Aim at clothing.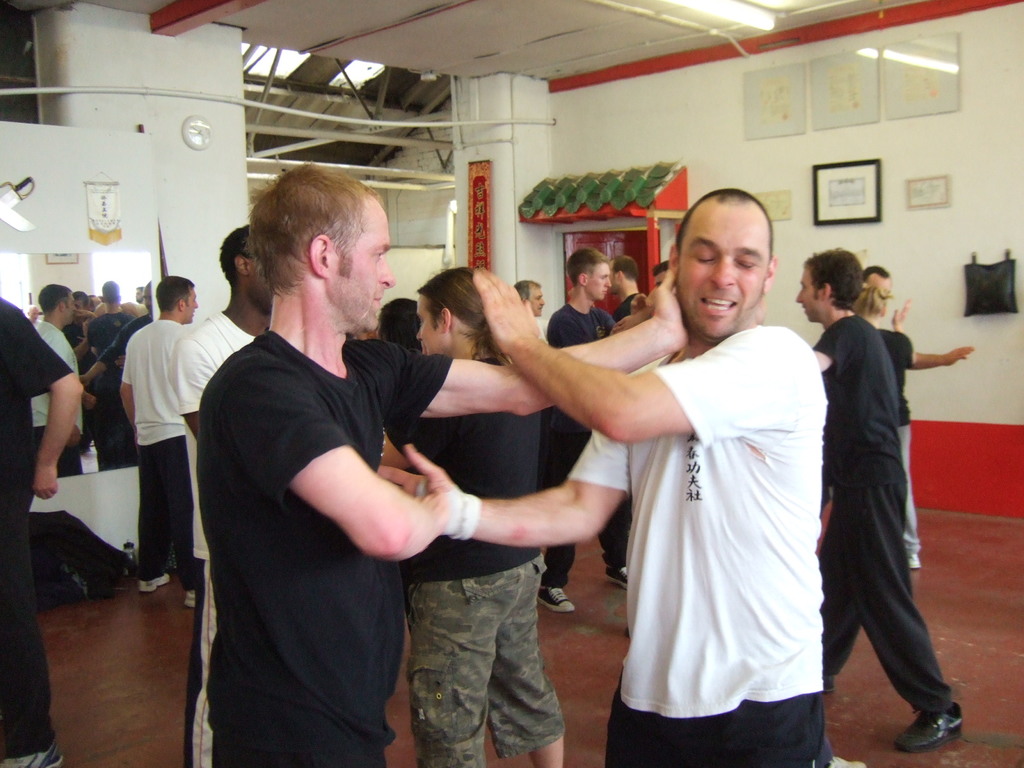
Aimed at <box>110,316,196,596</box>.
